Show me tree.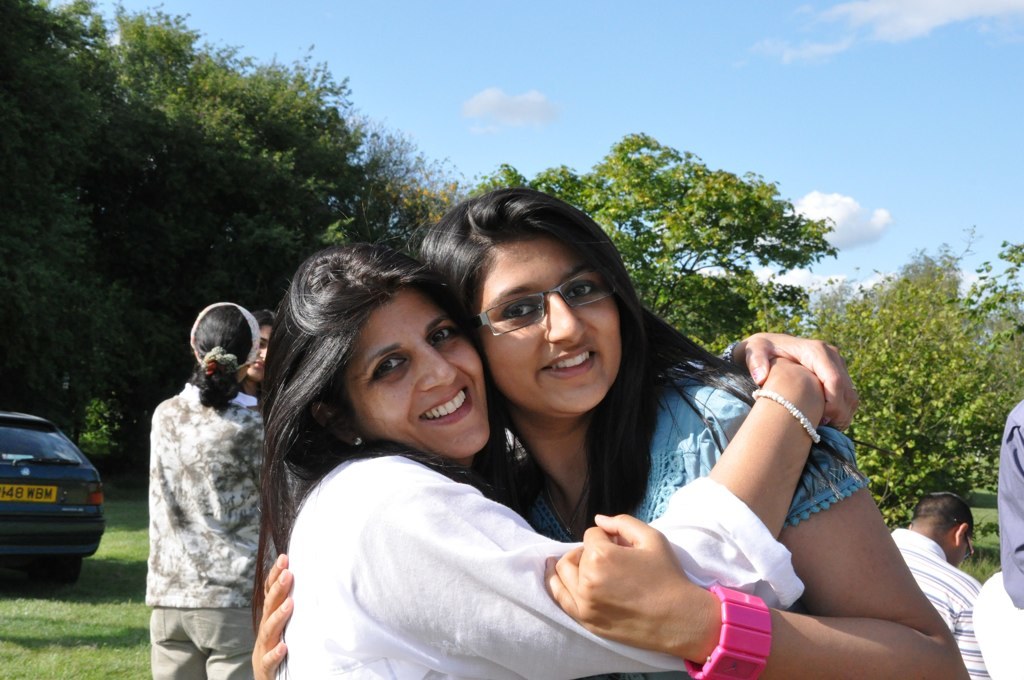
tree is here: [left=294, top=125, right=463, bottom=272].
